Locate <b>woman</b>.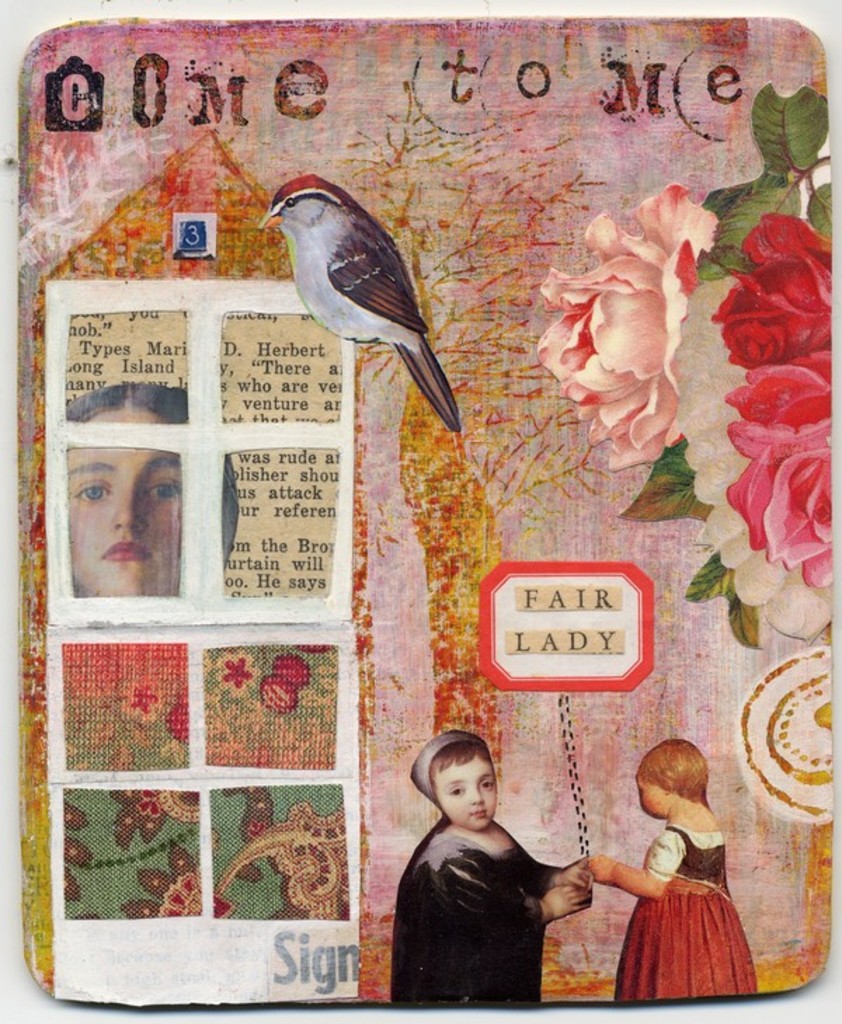
Bounding box: {"x1": 67, "y1": 380, "x2": 239, "y2": 596}.
